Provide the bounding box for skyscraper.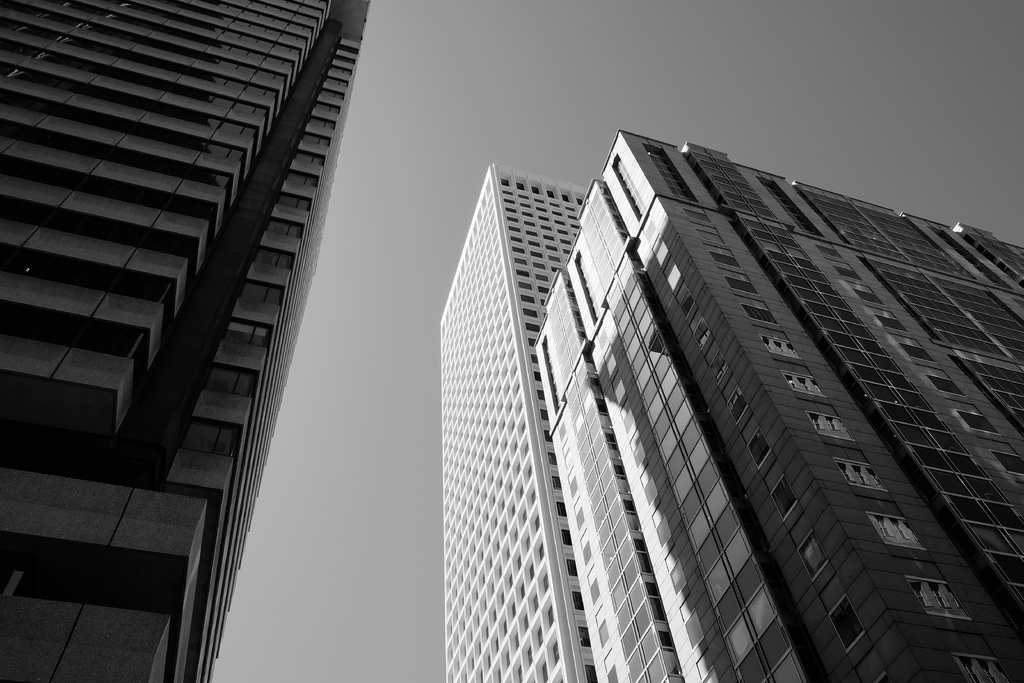
bbox(434, 162, 590, 682).
